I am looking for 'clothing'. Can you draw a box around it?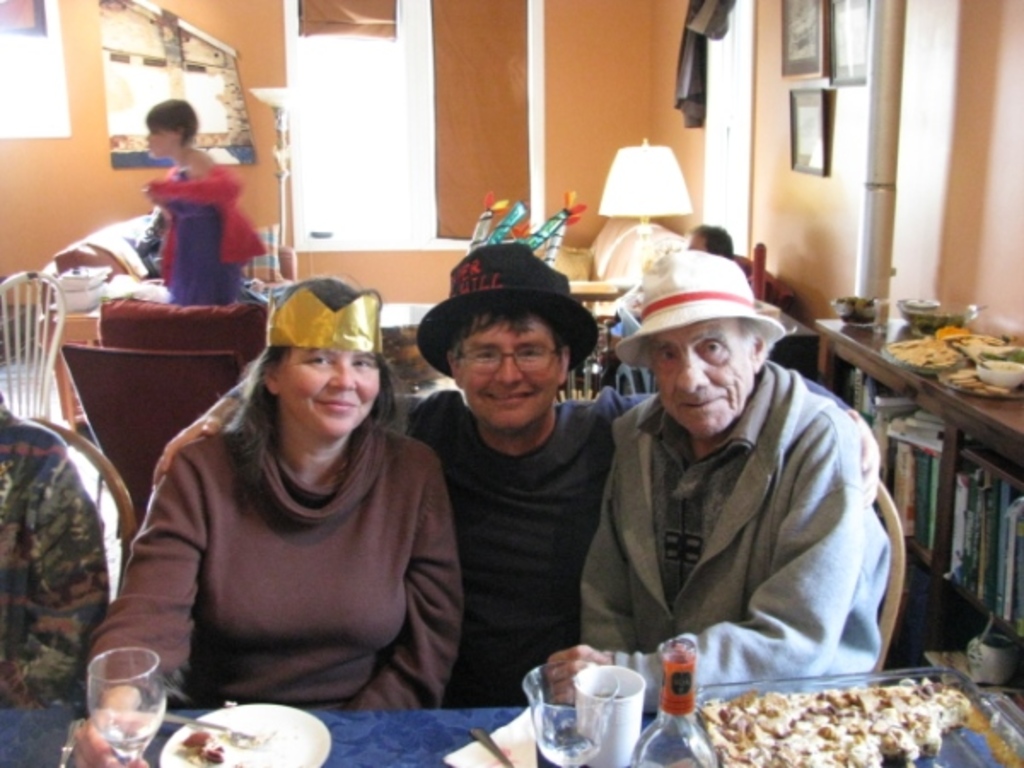
Sure, the bounding box is {"left": 89, "top": 411, "right": 459, "bottom": 713}.
